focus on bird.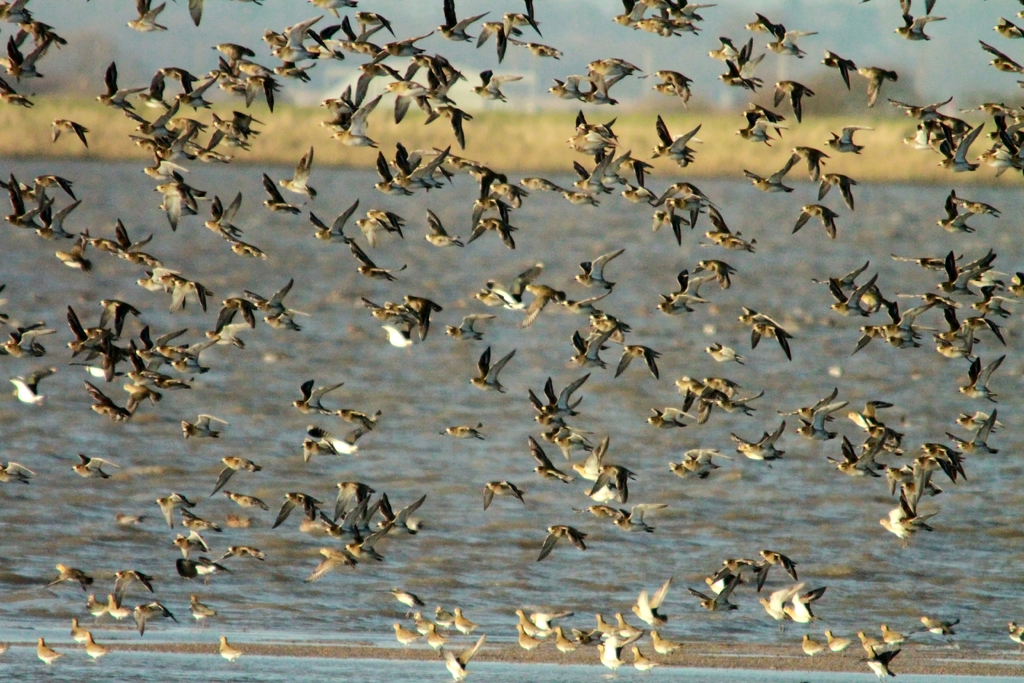
Focused at crop(649, 264, 725, 322).
